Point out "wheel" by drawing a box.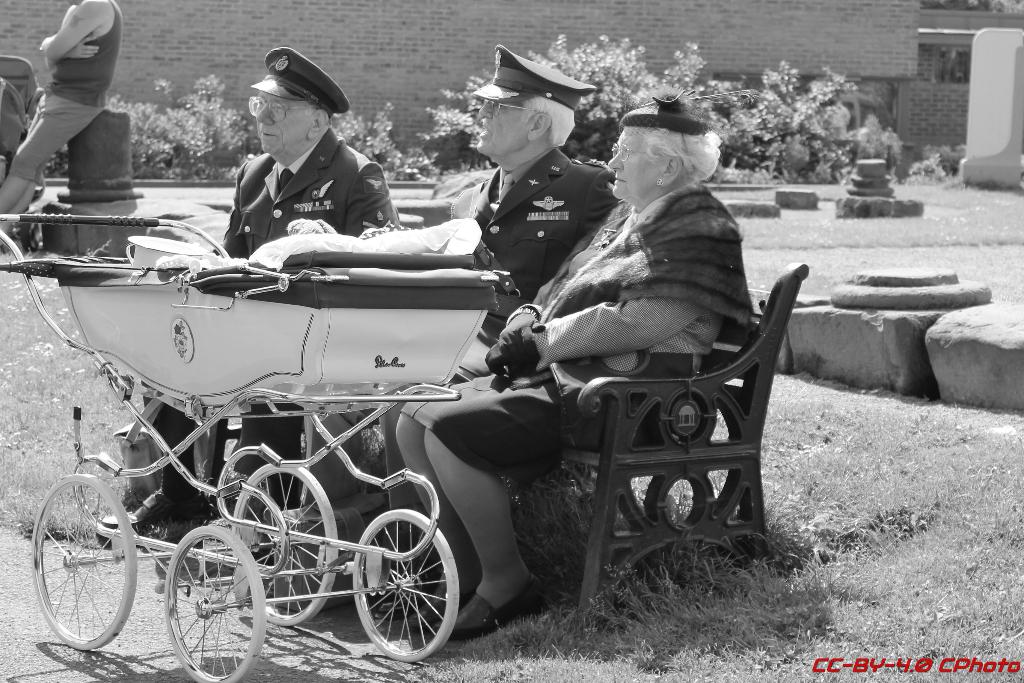
box=[30, 473, 139, 654].
